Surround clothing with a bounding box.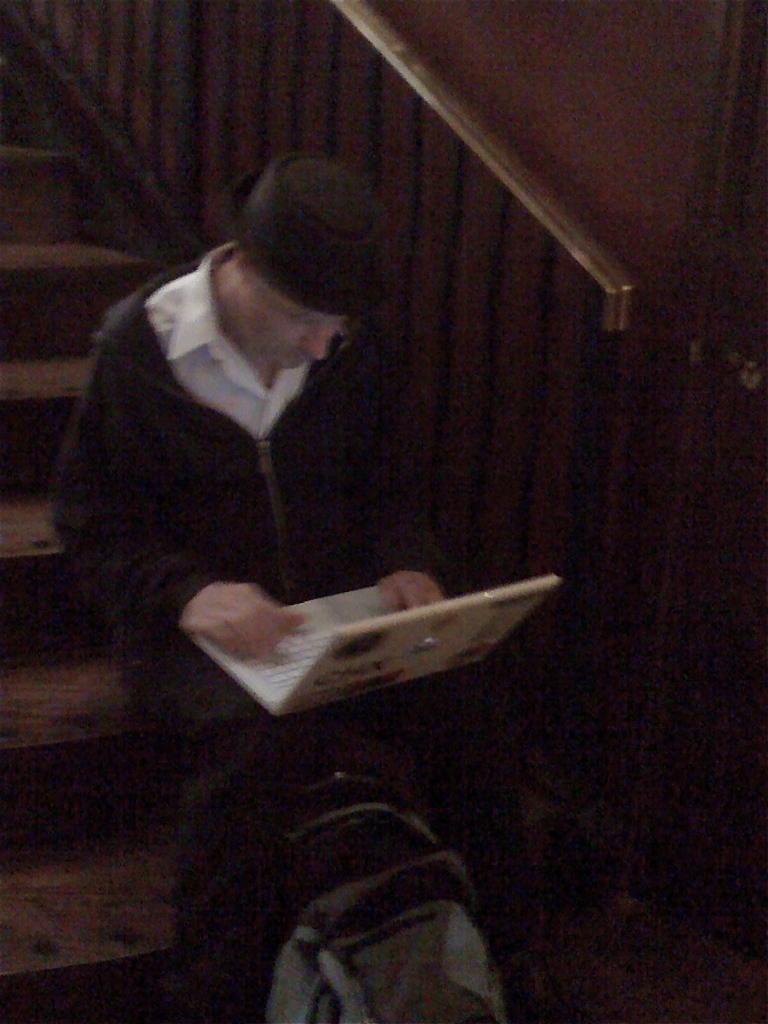
bbox(48, 266, 455, 715).
